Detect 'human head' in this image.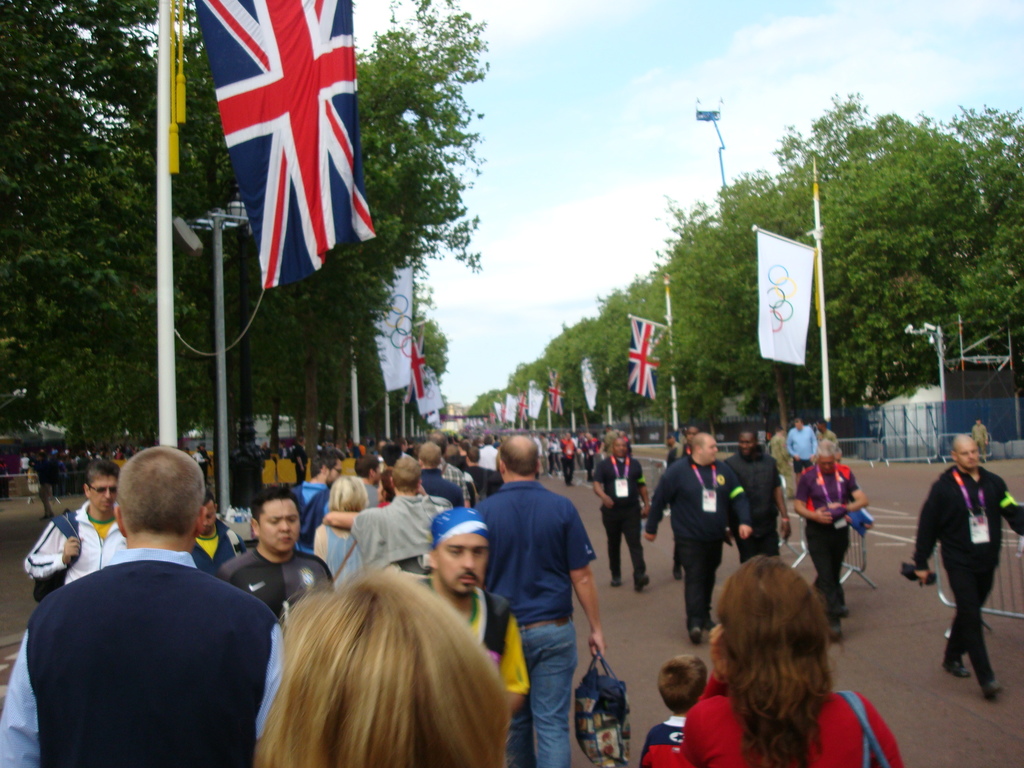
Detection: (x1=458, y1=442, x2=473, y2=454).
